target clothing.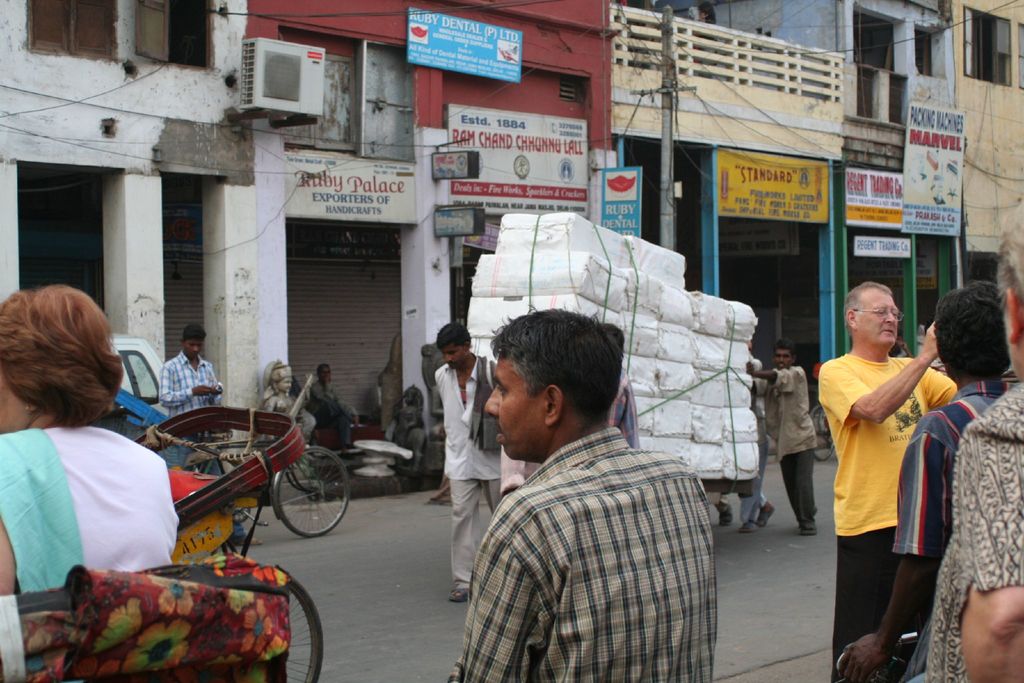
Target region: [0, 418, 201, 594].
